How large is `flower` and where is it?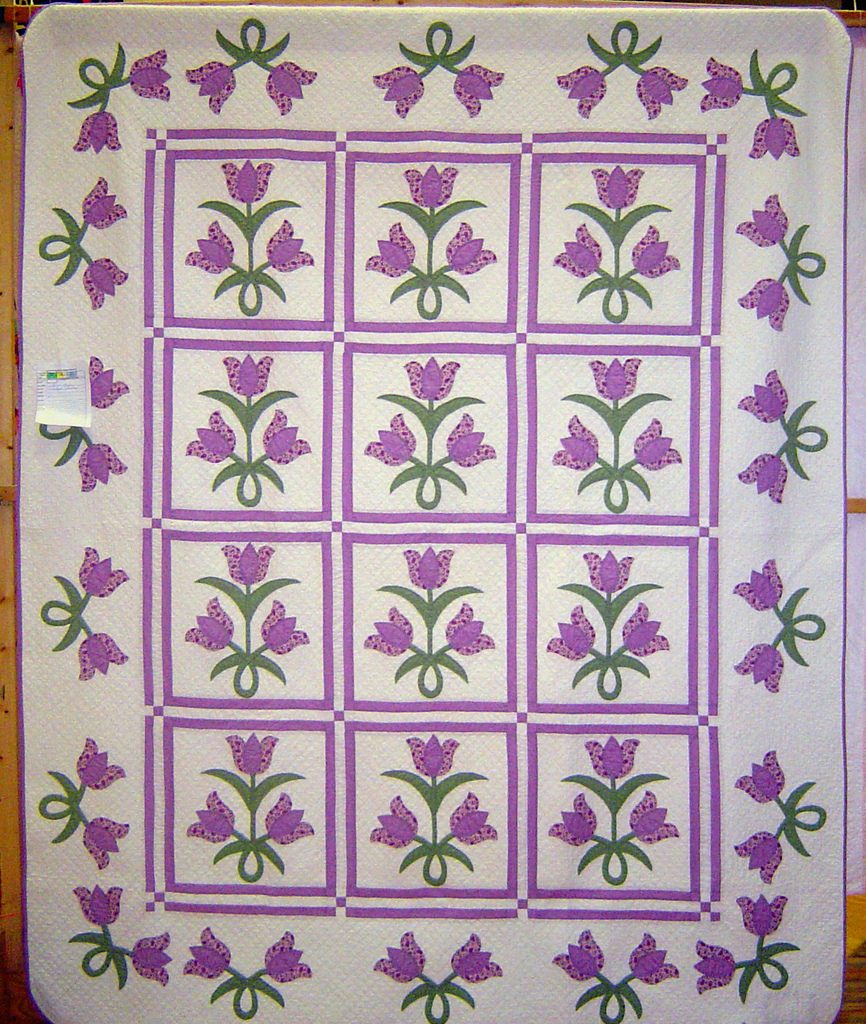
Bounding box: [183, 926, 230, 974].
